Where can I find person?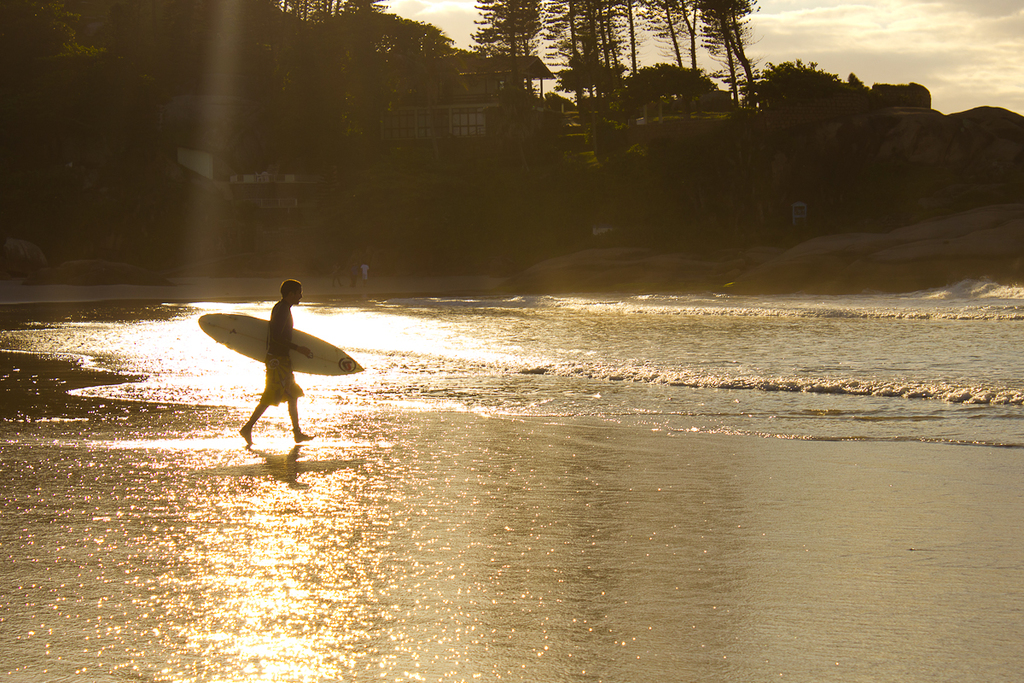
You can find it at detection(232, 257, 358, 441).
